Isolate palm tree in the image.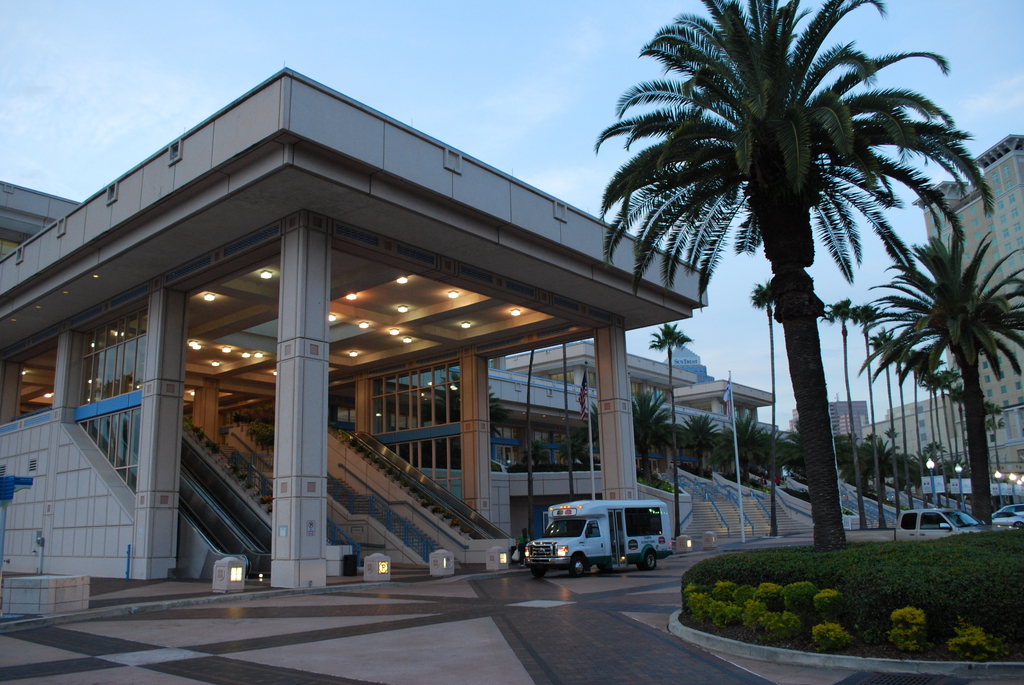
Isolated region: <region>885, 328, 913, 510</region>.
